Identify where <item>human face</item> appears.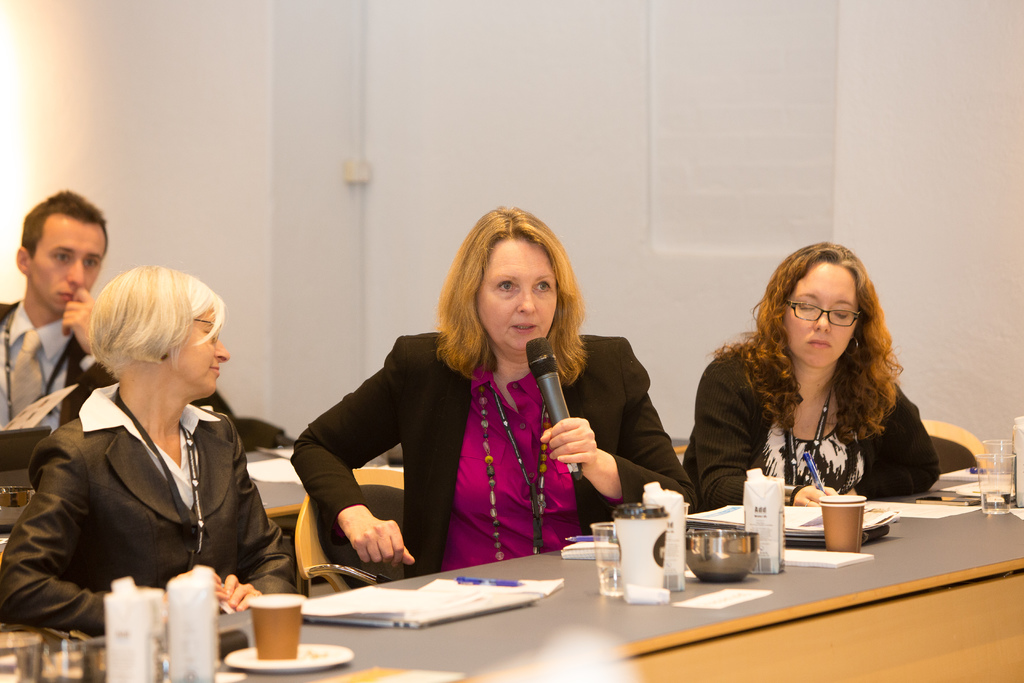
Appears at left=475, top=238, right=556, bottom=350.
